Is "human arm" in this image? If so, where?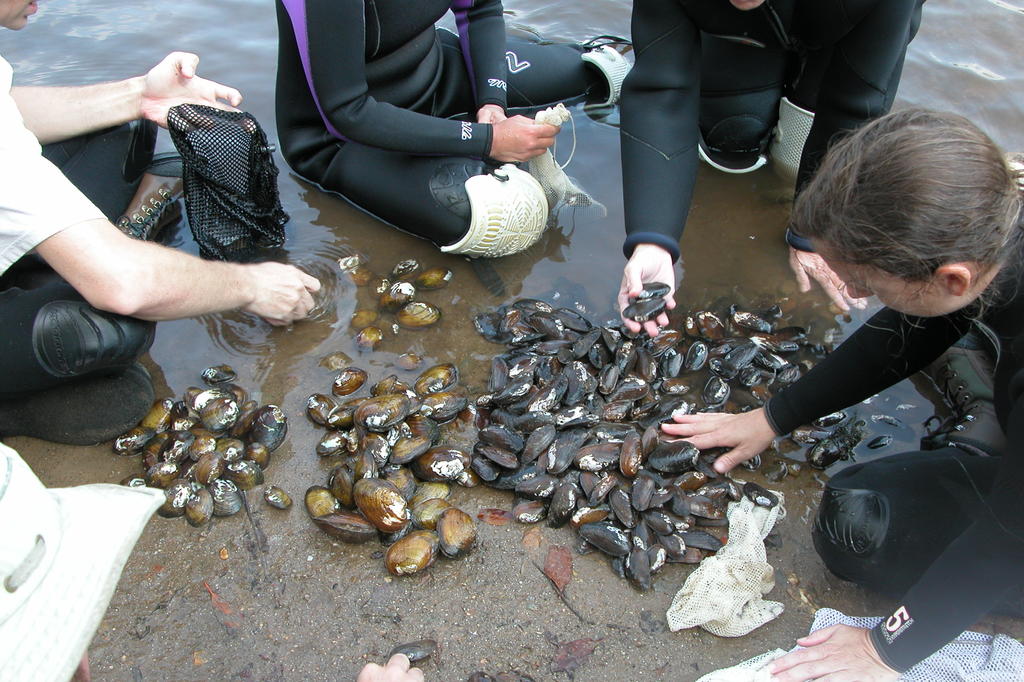
Yes, at x1=454, y1=1, x2=513, y2=128.
